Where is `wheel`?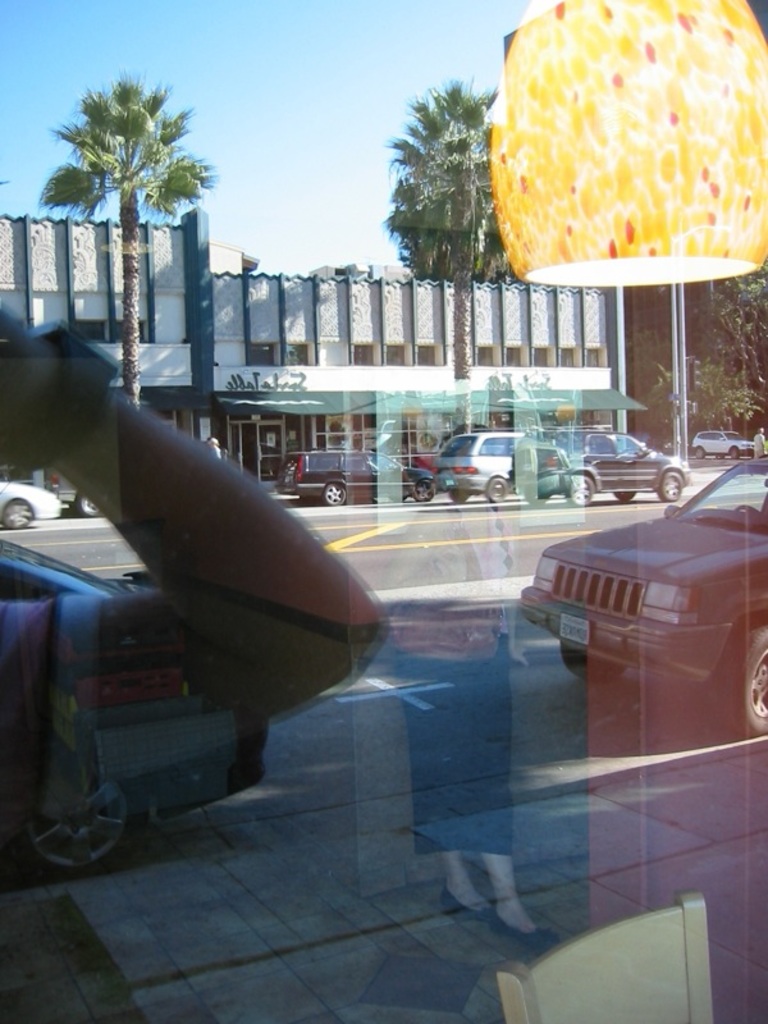
box(453, 492, 471, 500).
